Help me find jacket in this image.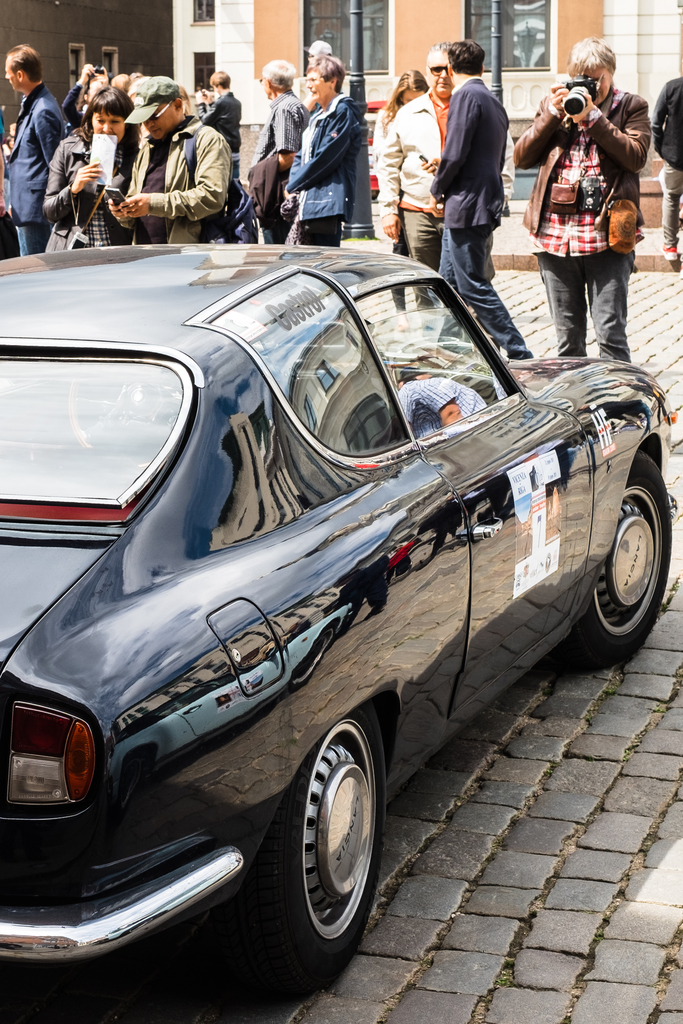
Found it: crop(45, 113, 145, 238).
